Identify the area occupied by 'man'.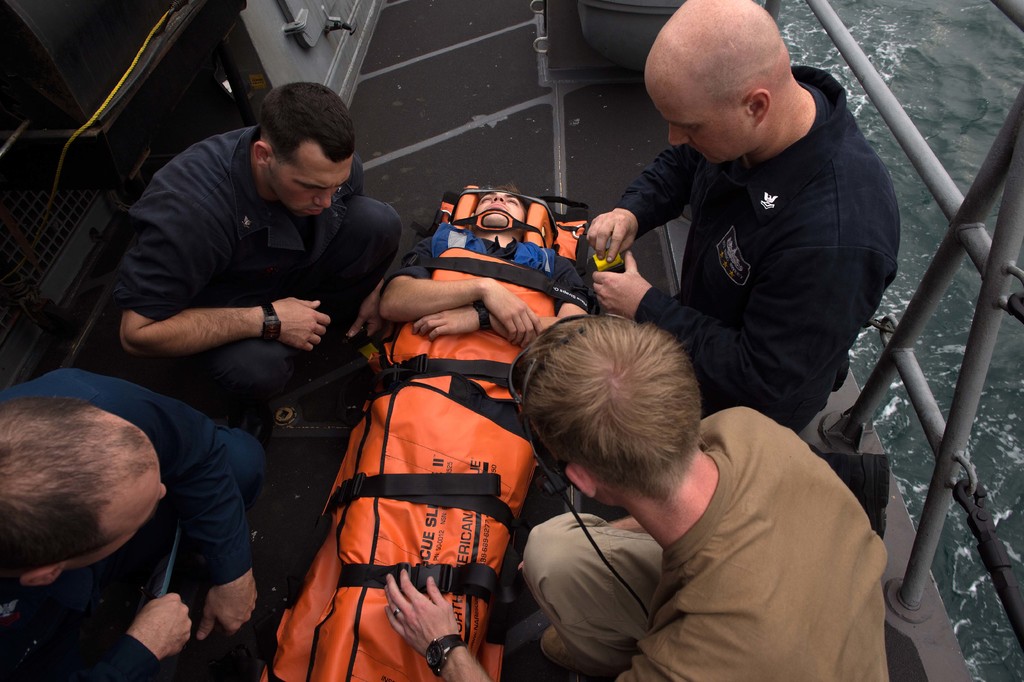
Area: [left=580, top=0, right=908, bottom=441].
